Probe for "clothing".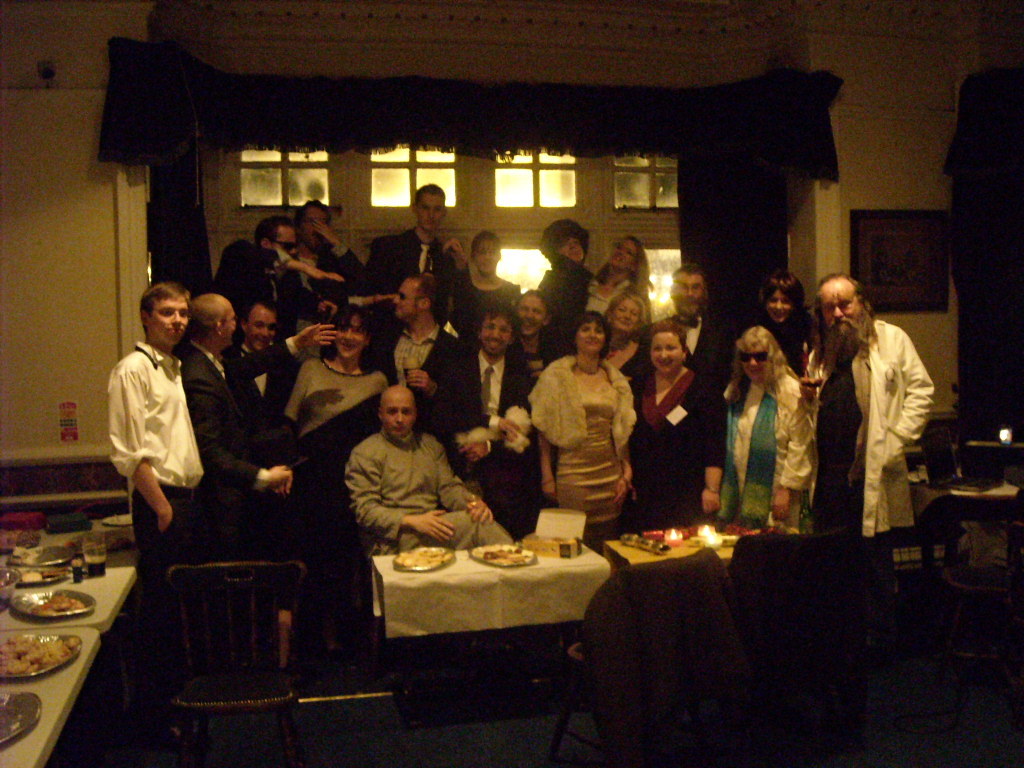
Probe result: <bbox>718, 381, 817, 532</bbox>.
